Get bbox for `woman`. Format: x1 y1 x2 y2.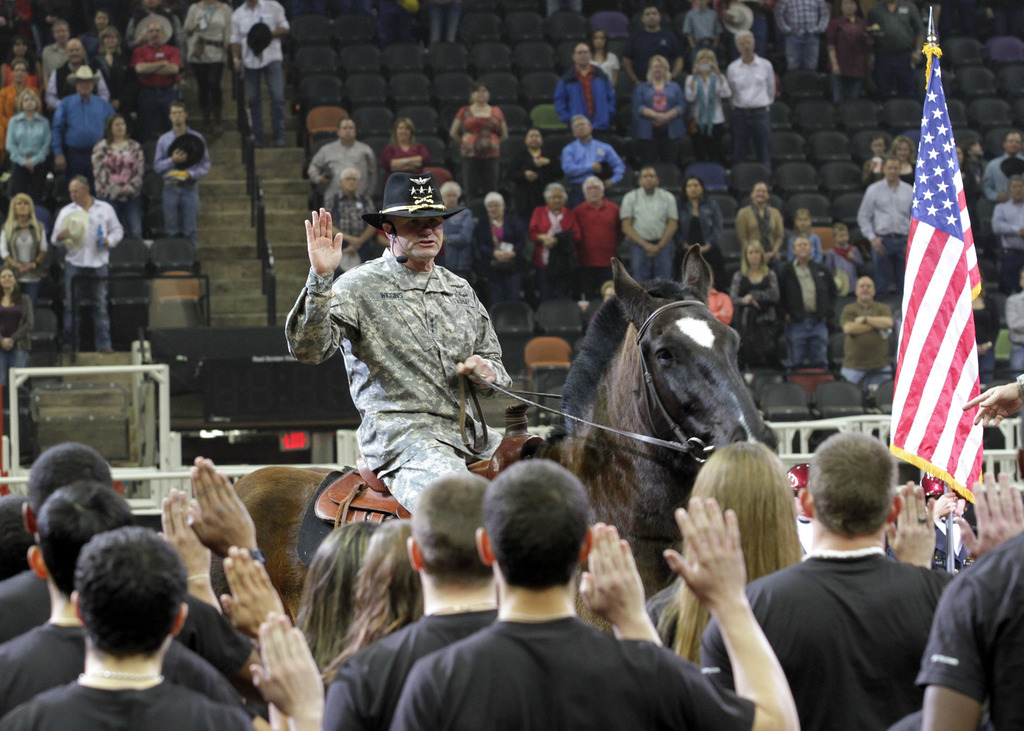
678 175 724 294.
